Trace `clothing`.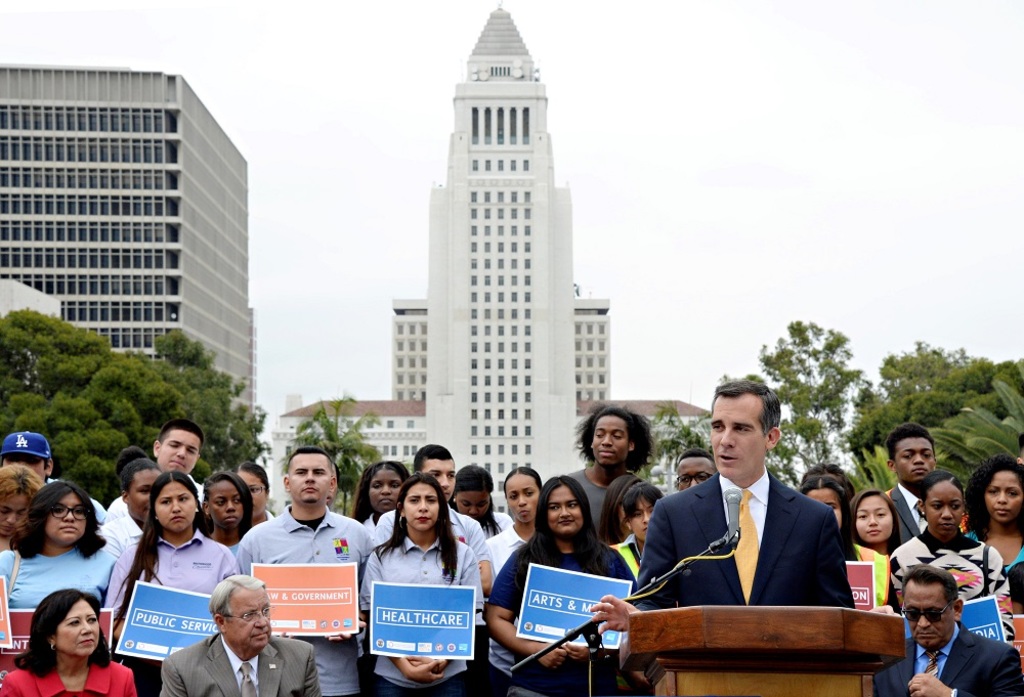
Traced to [x1=105, y1=513, x2=135, y2=539].
